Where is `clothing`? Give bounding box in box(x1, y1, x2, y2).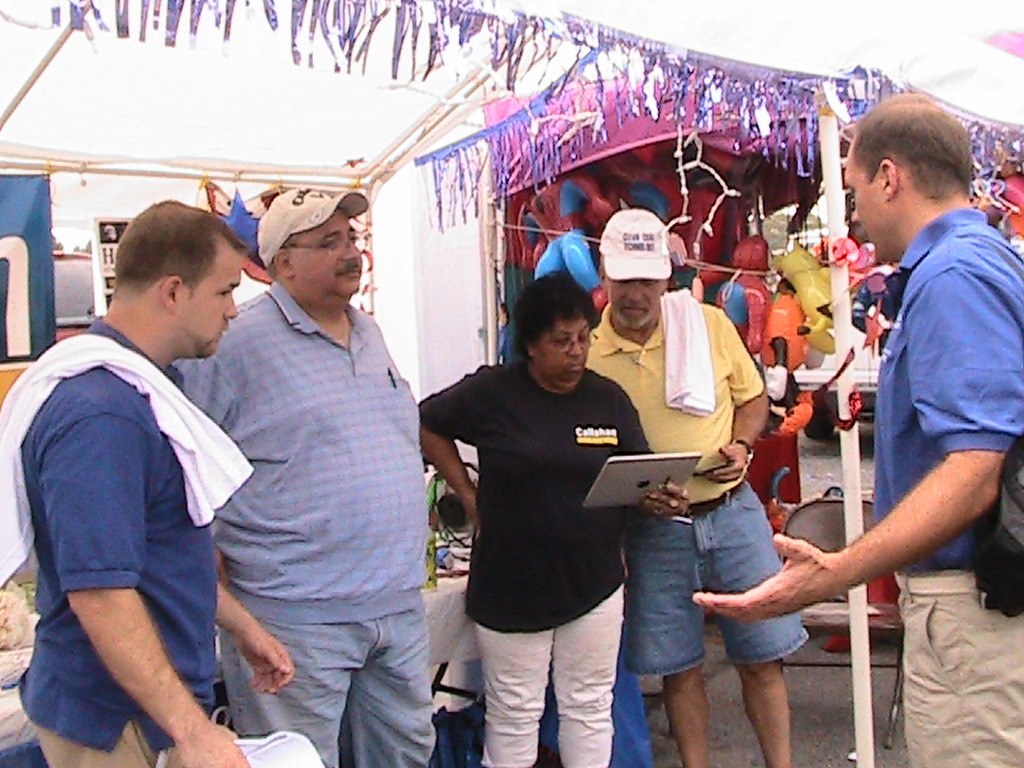
box(166, 274, 438, 767).
